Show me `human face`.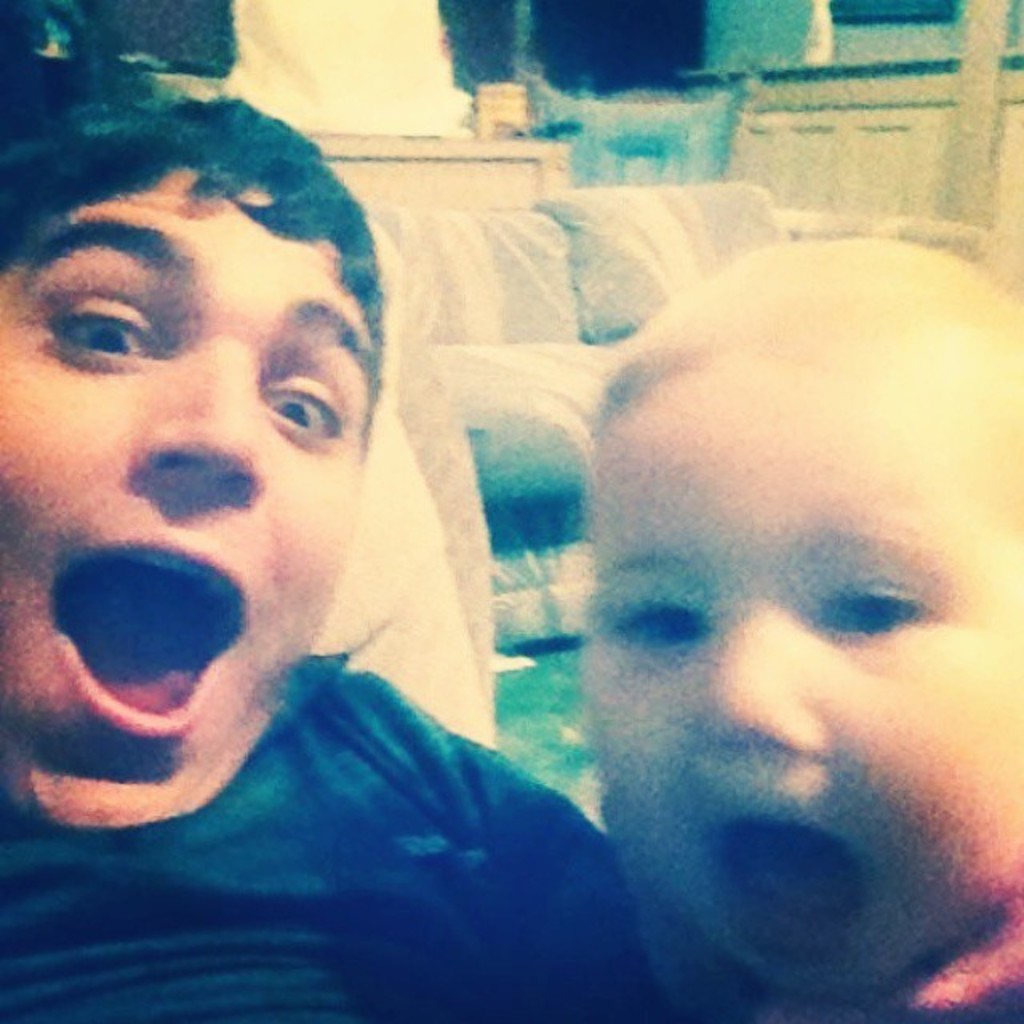
`human face` is here: bbox=(570, 376, 1022, 997).
